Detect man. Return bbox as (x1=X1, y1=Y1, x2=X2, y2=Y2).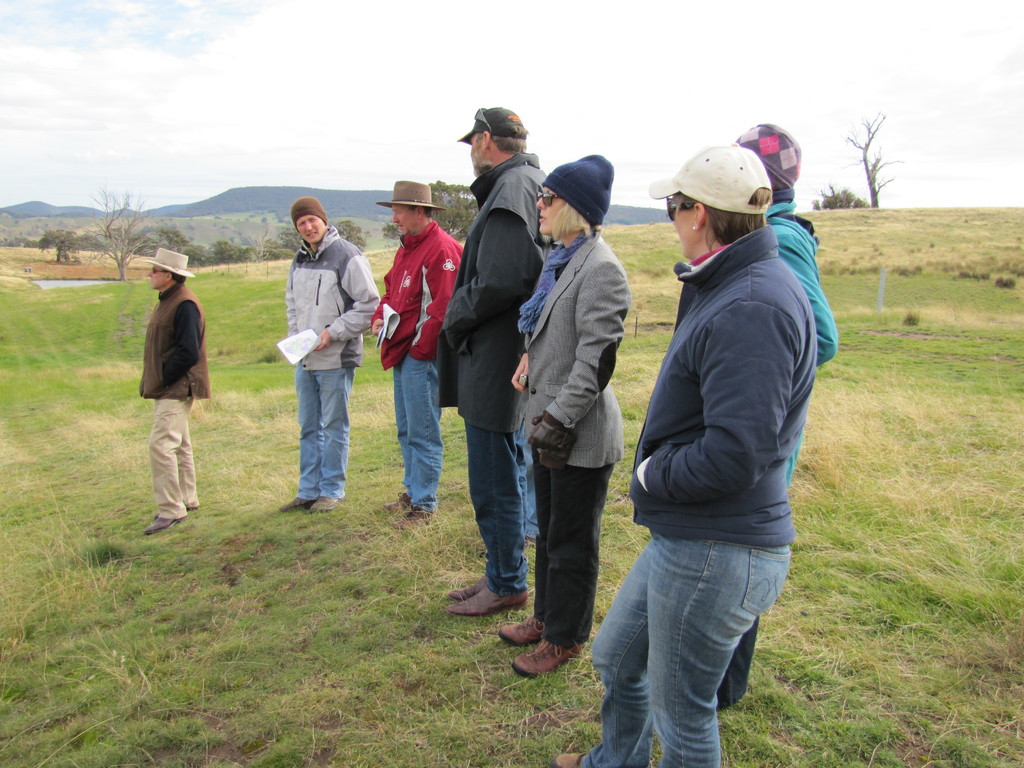
(x1=271, y1=192, x2=383, y2=509).
